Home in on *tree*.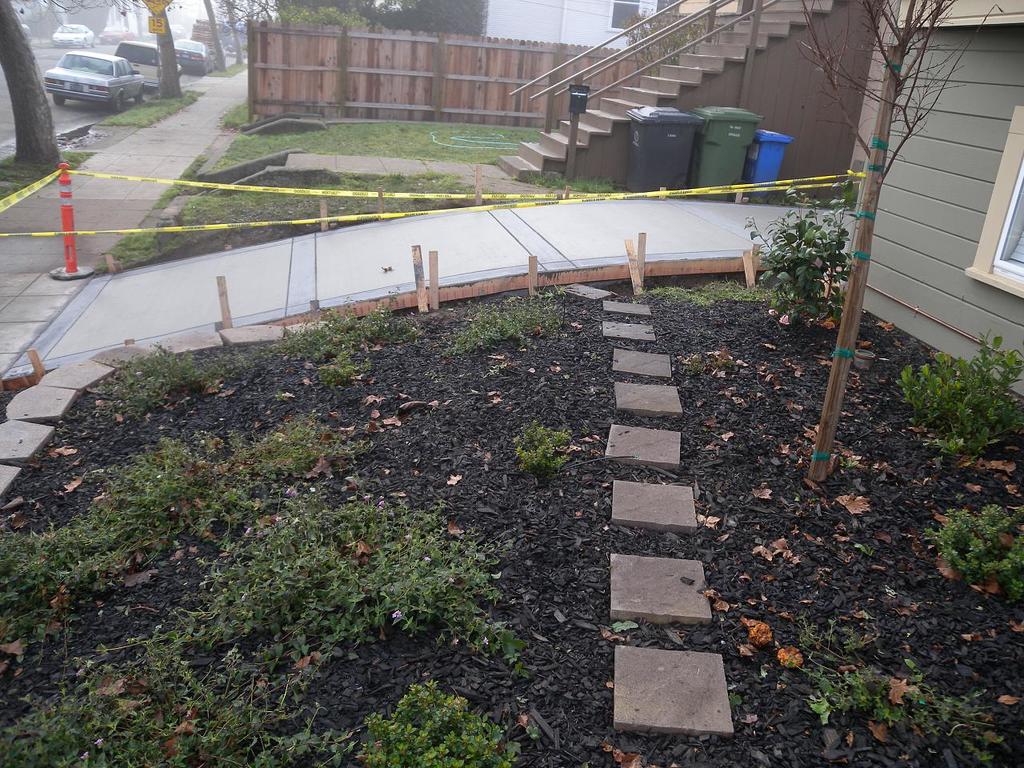
Homed in at box(221, 0, 243, 63).
